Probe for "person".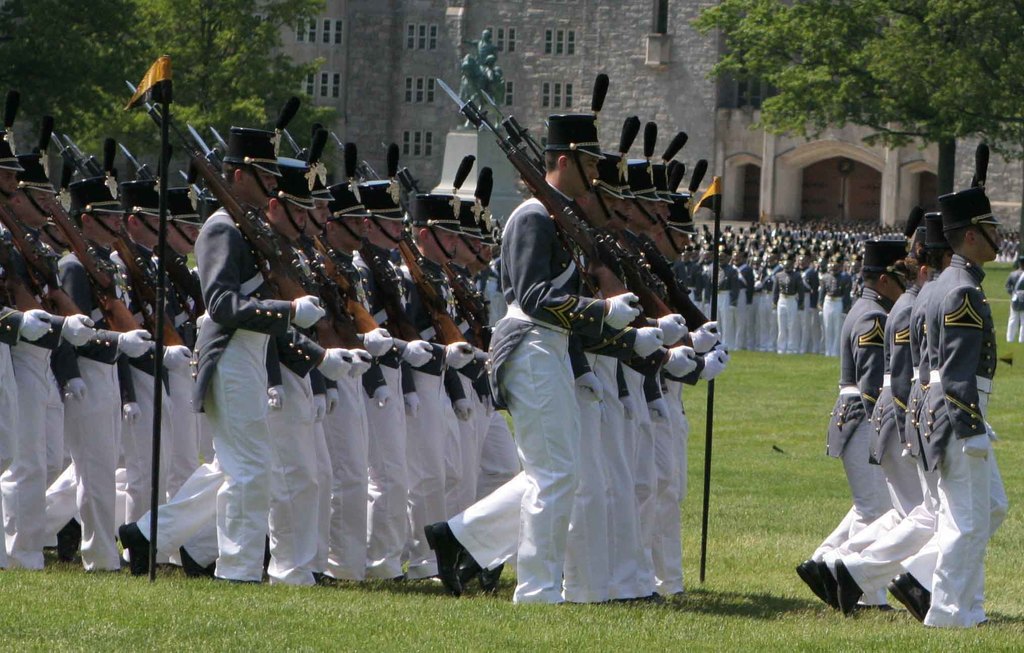
Probe result: 471:127:691:647.
